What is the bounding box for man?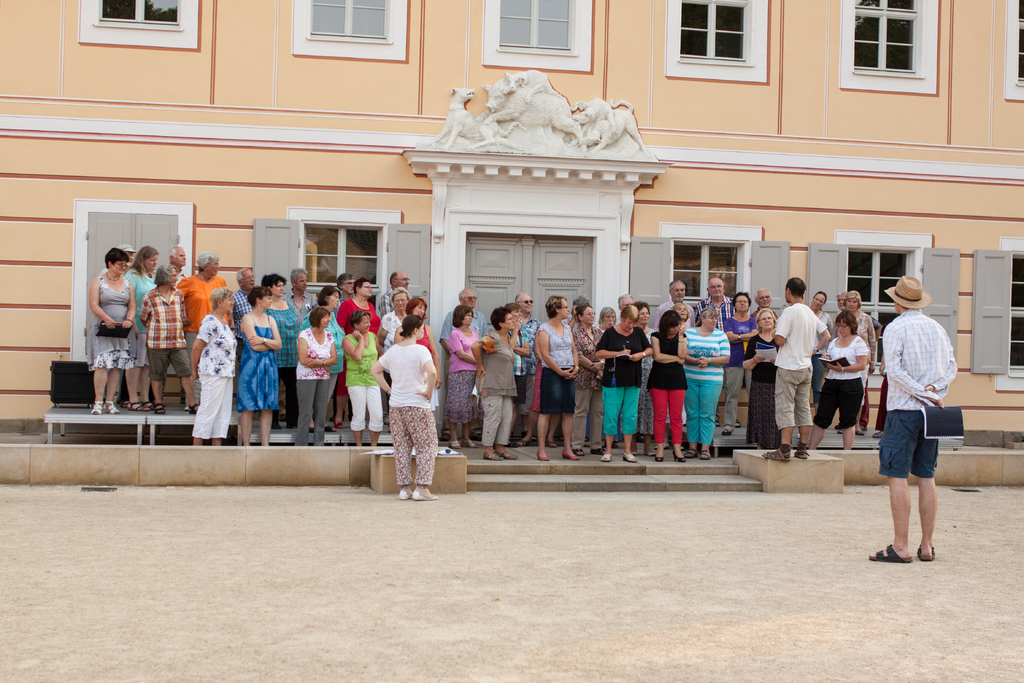
bbox=(617, 293, 637, 308).
